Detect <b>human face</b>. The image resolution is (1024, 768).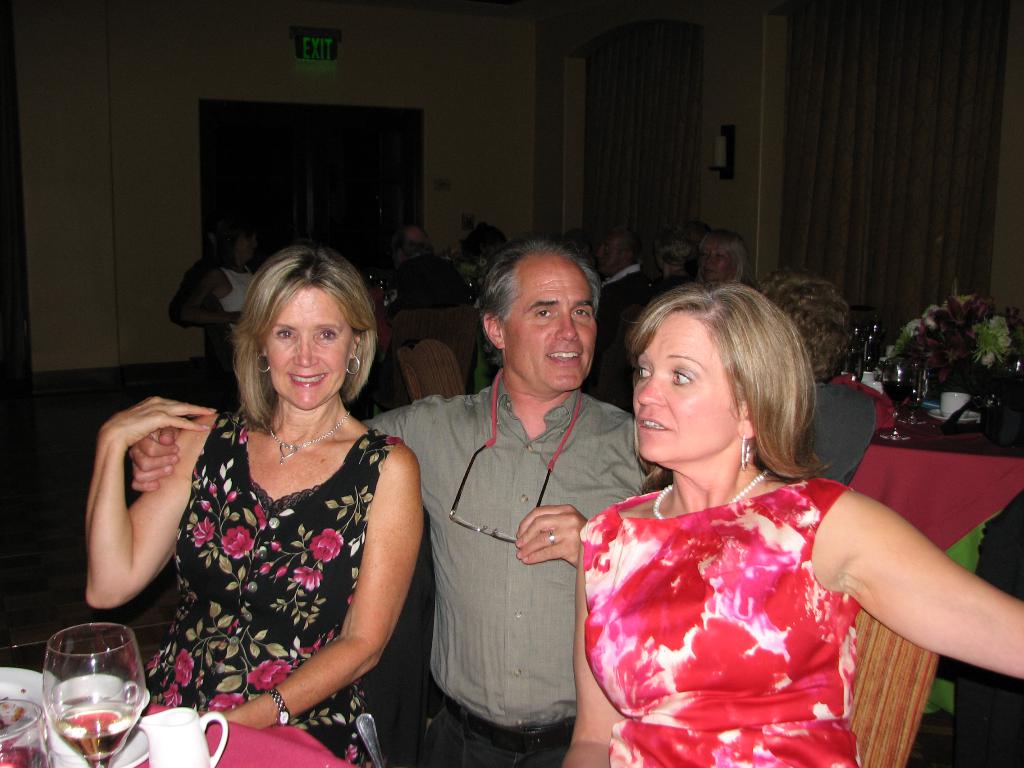
box=[266, 289, 349, 408].
